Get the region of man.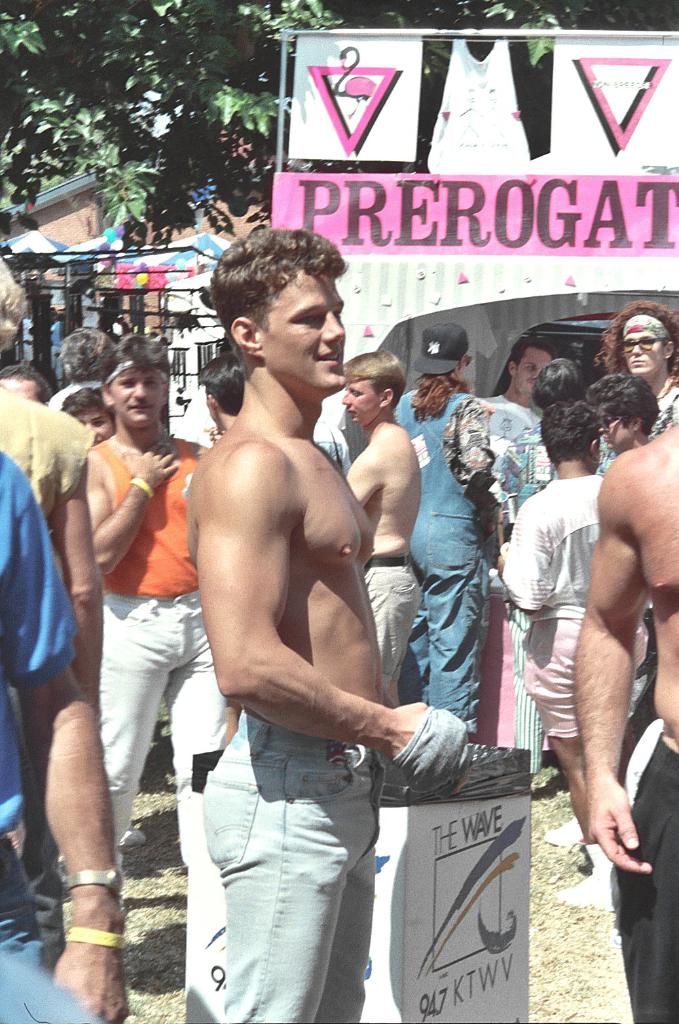
pyautogui.locateOnScreen(570, 423, 678, 1023).
